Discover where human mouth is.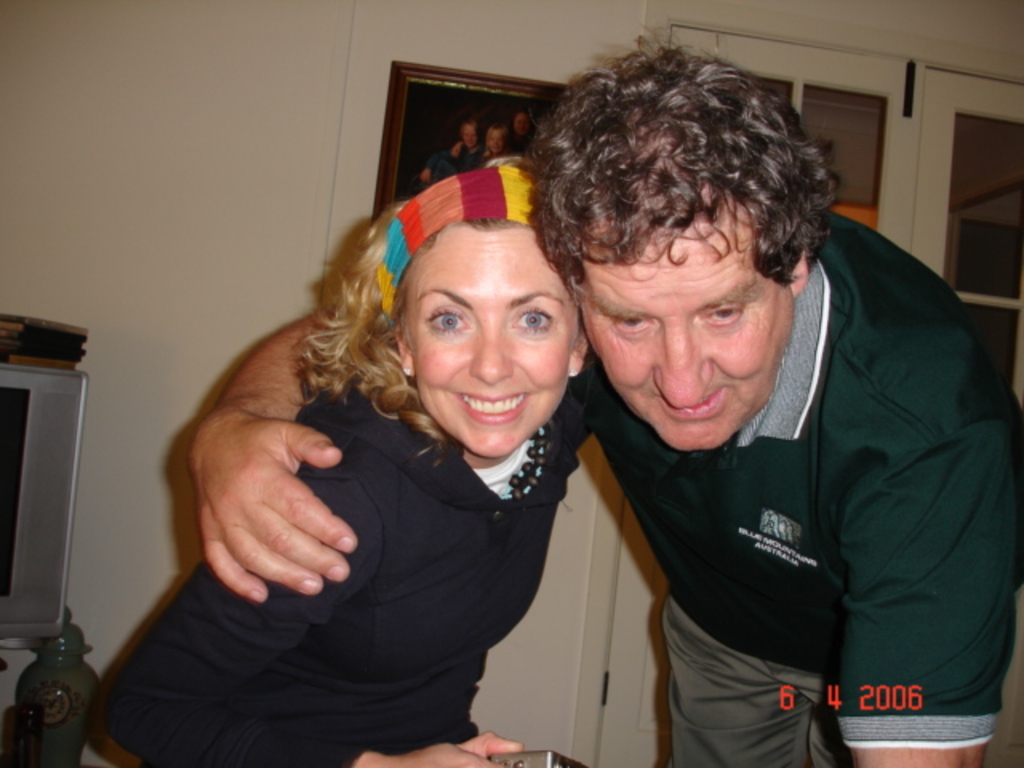
Discovered at <box>651,386,725,422</box>.
